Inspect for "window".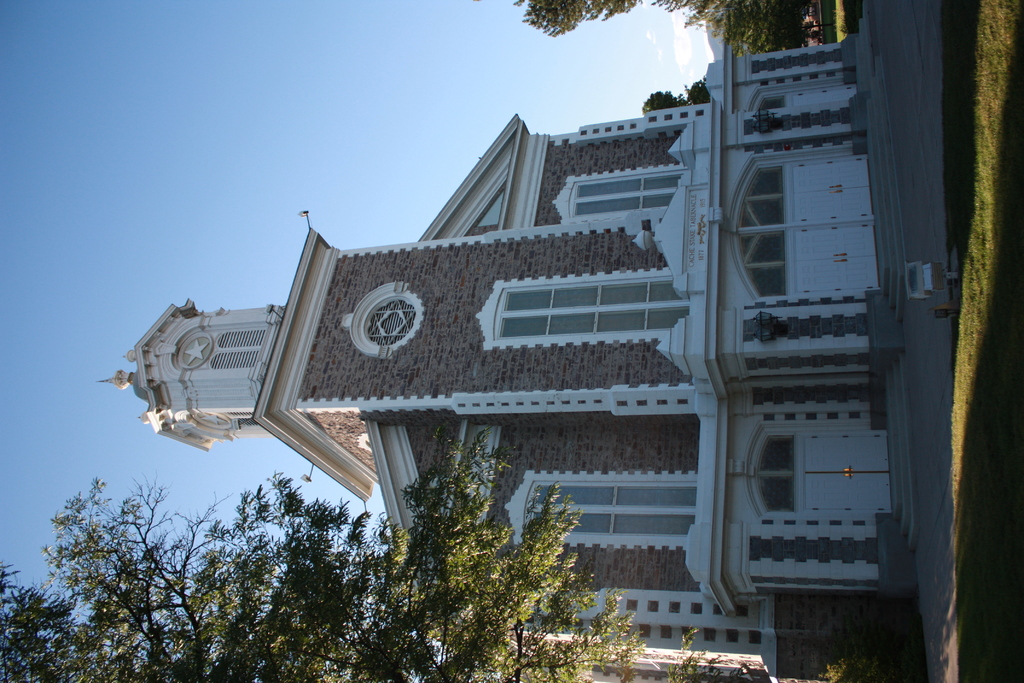
Inspection: (left=554, top=167, right=682, bottom=218).
